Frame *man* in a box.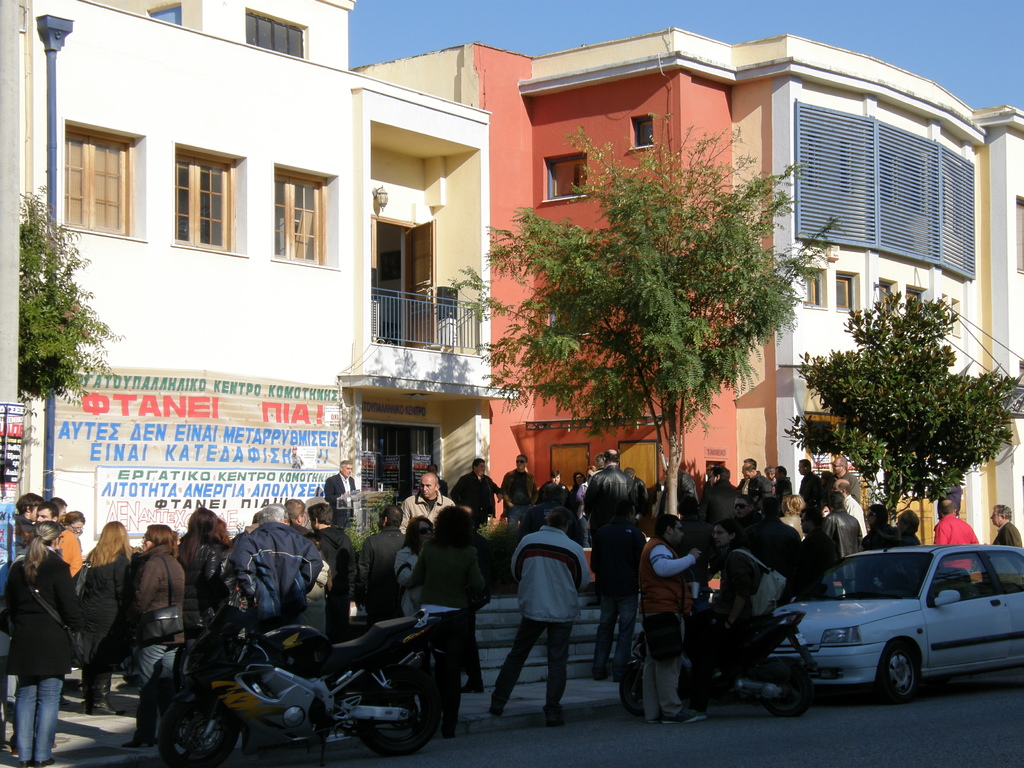
<bbox>819, 479, 869, 553</bbox>.
